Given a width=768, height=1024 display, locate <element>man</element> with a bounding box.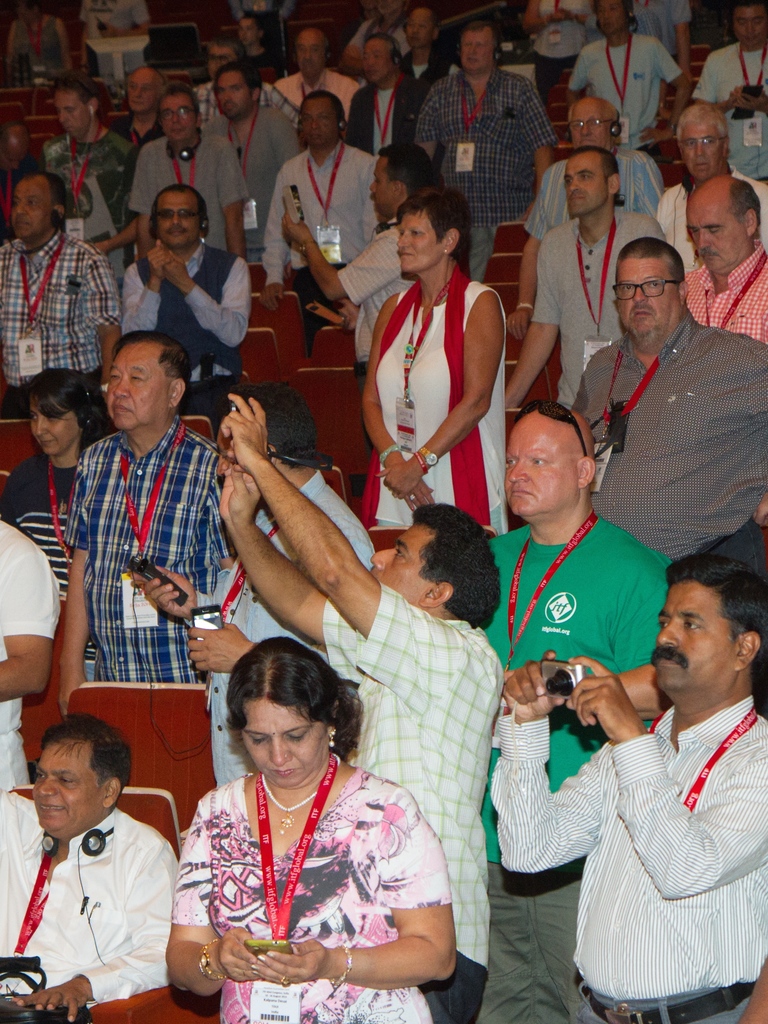
Located: Rect(567, 0, 686, 156).
